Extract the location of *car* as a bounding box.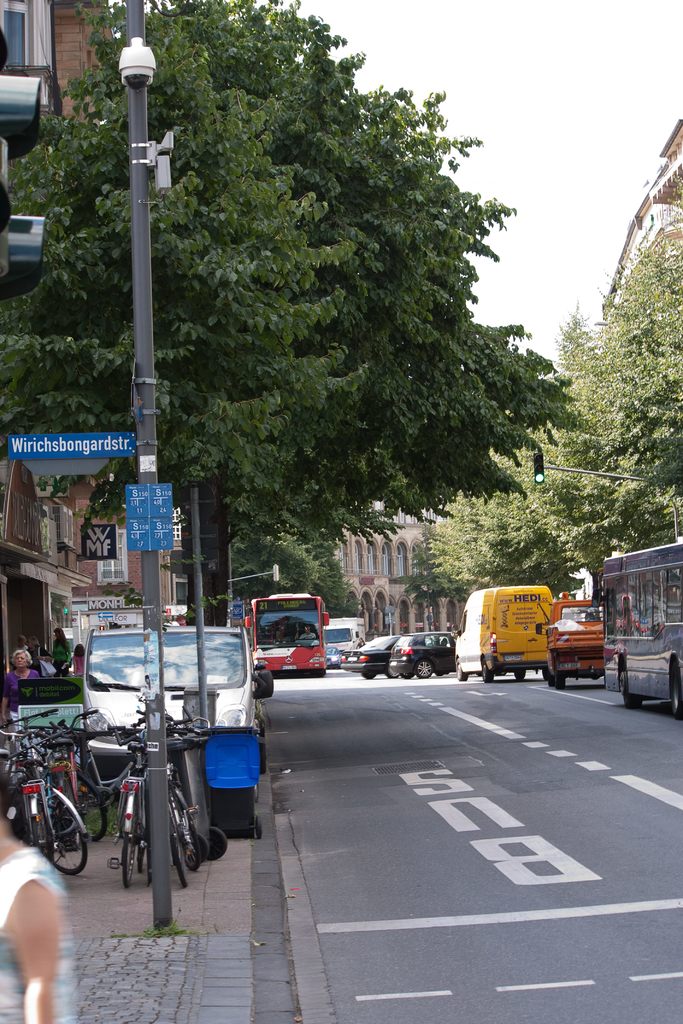
380/630/451/674.
